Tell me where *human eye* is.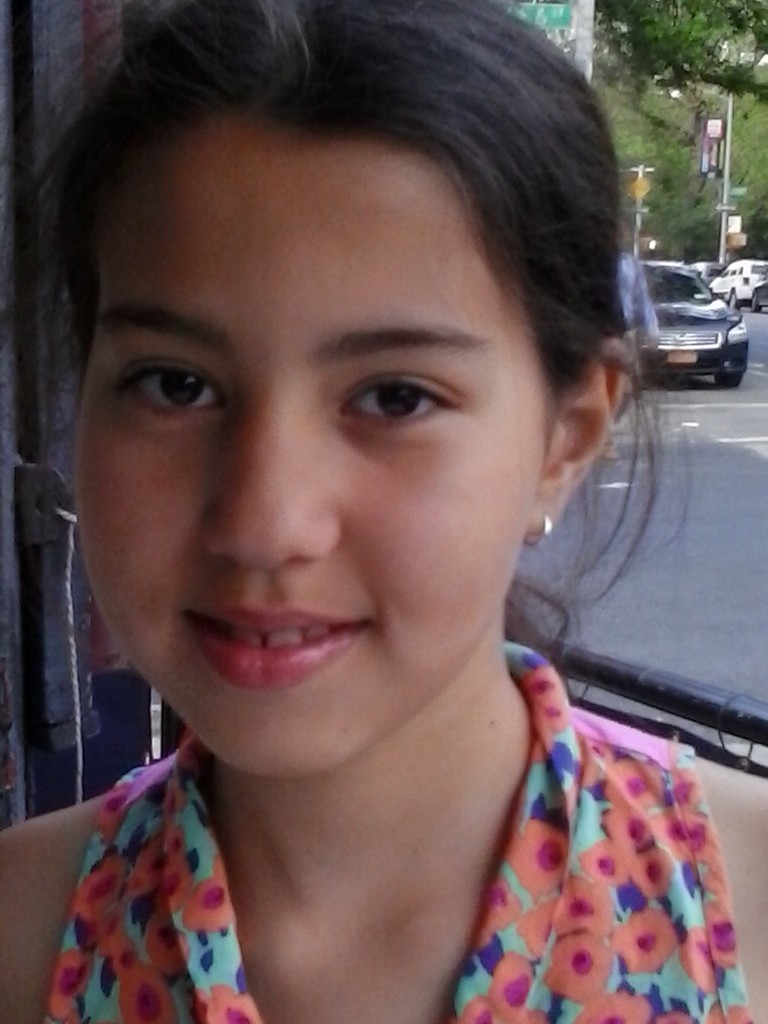
*human eye* is at detection(334, 349, 467, 440).
